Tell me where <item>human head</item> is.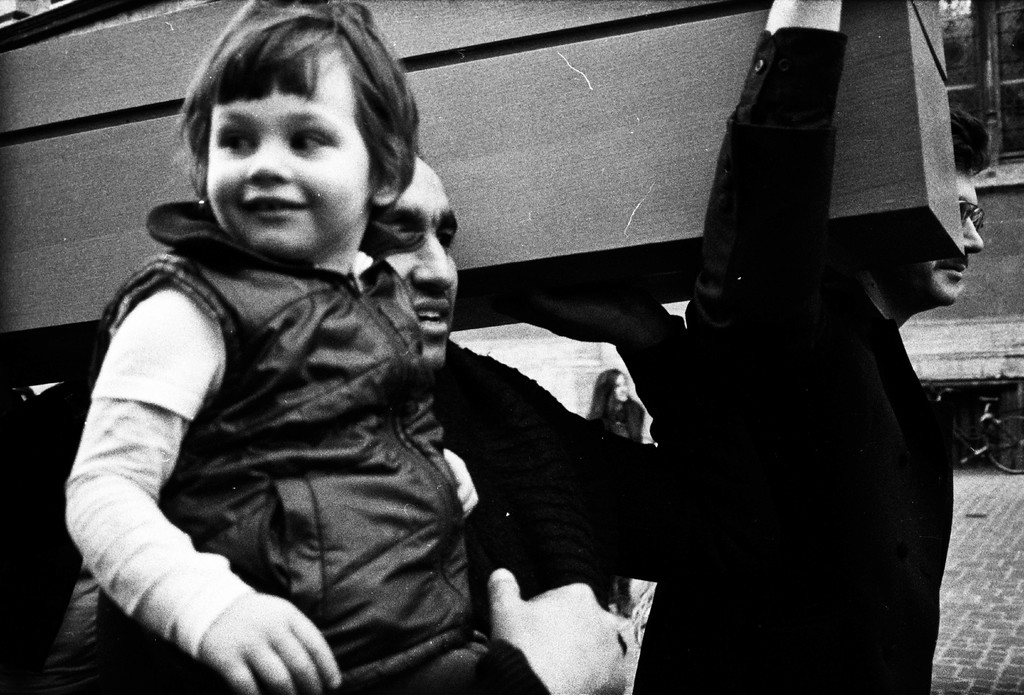
<item>human head</item> is at rect(872, 108, 985, 308).
